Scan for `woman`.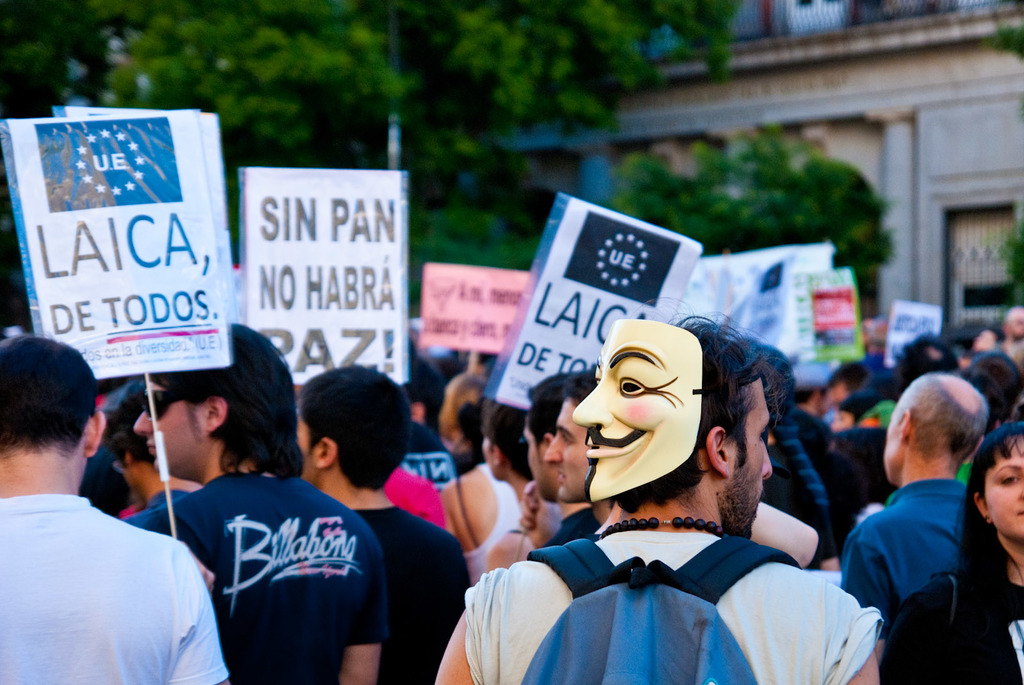
Scan result: detection(877, 412, 1023, 684).
